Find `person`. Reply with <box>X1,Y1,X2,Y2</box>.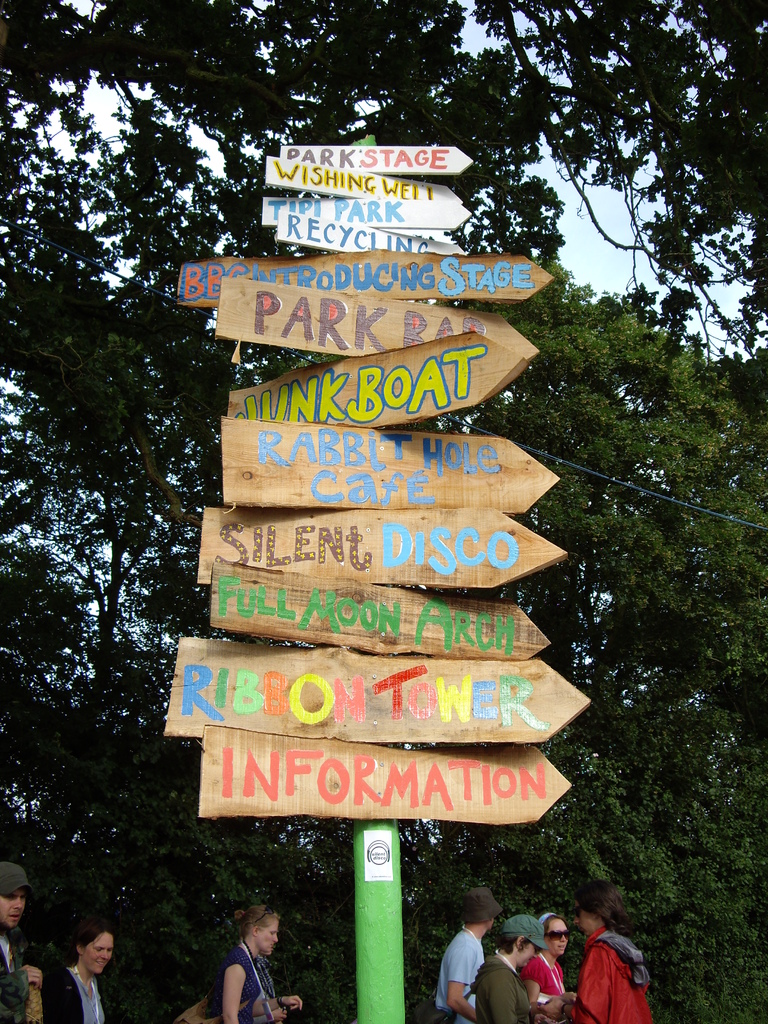
<box>517,902,575,1023</box>.
